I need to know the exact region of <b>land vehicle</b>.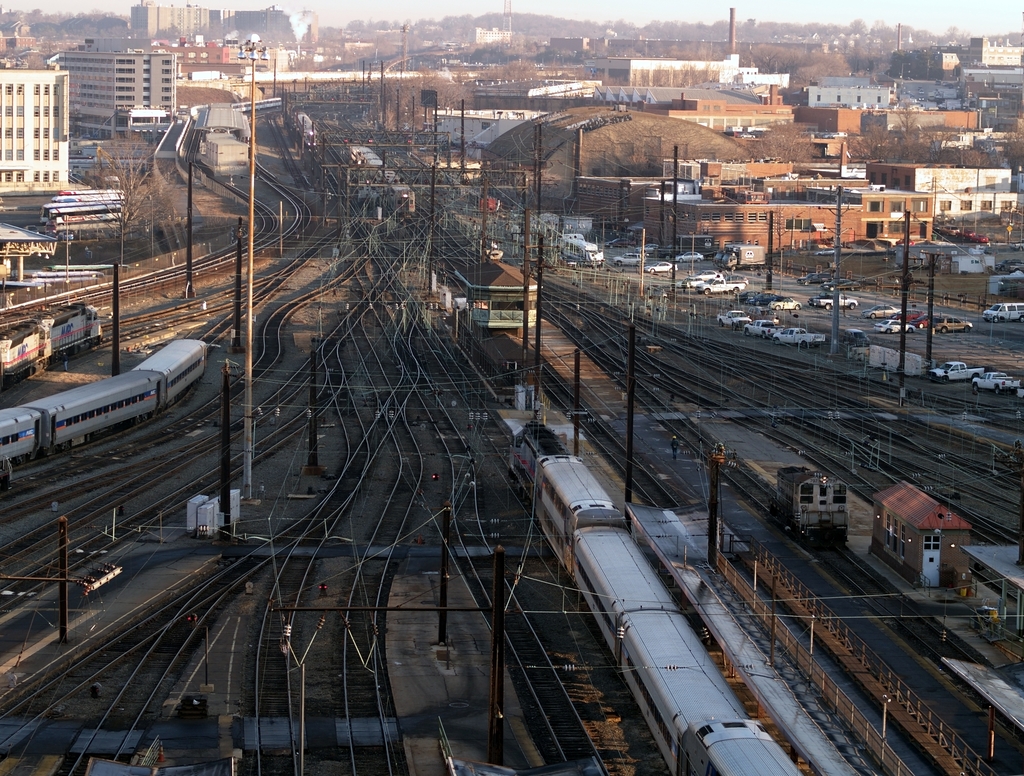
Region: (898,237,913,244).
